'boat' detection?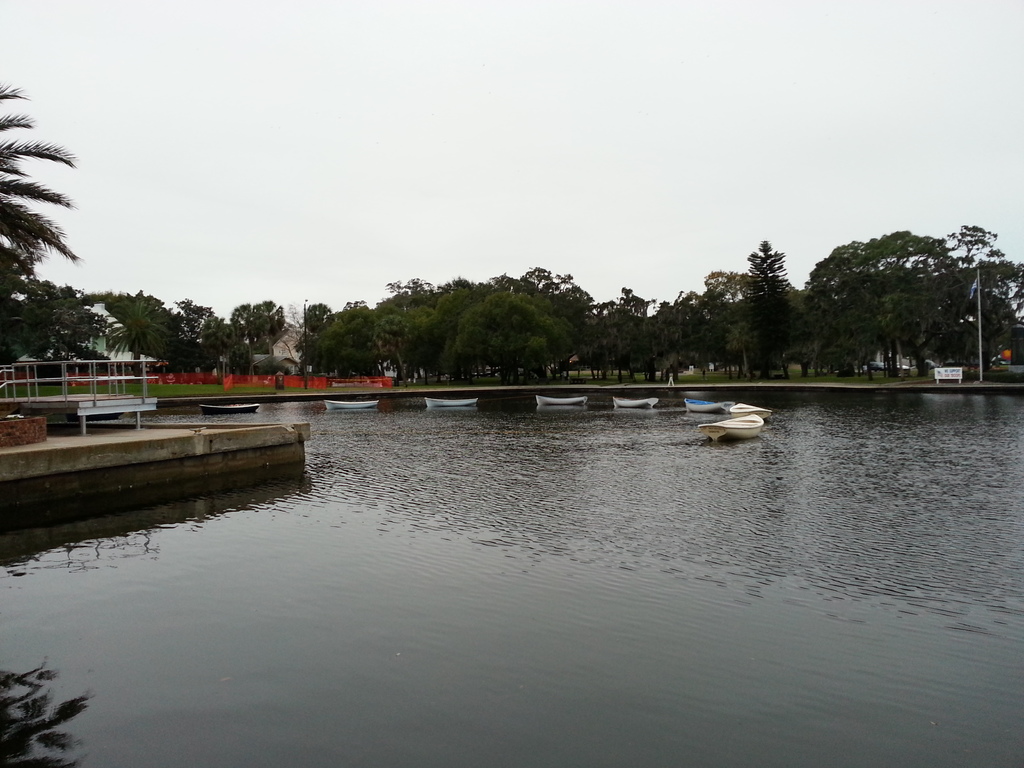
(609, 395, 659, 409)
